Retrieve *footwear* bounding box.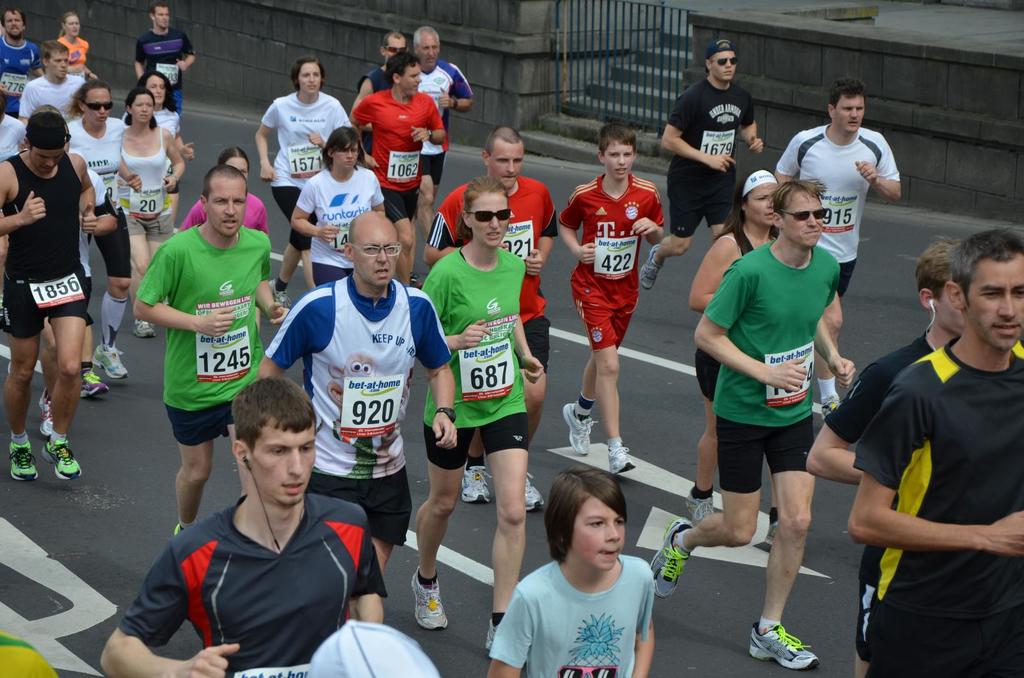
Bounding box: [90, 343, 127, 379].
